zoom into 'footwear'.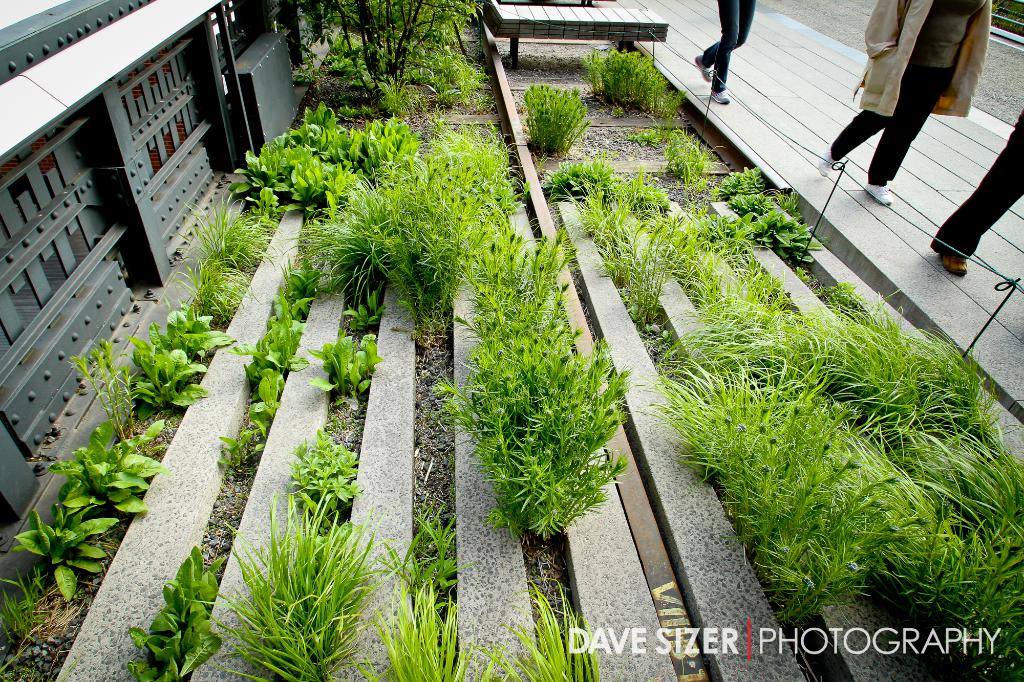
Zoom target: crop(692, 52, 717, 82).
